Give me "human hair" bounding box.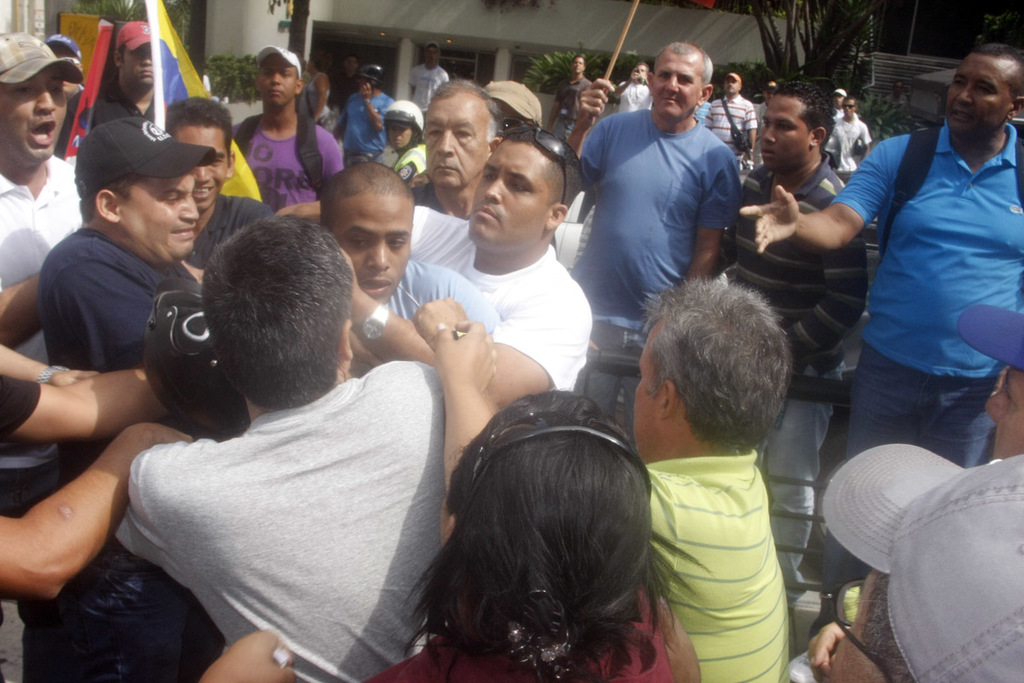
crop(118, 43, 129, 69).
